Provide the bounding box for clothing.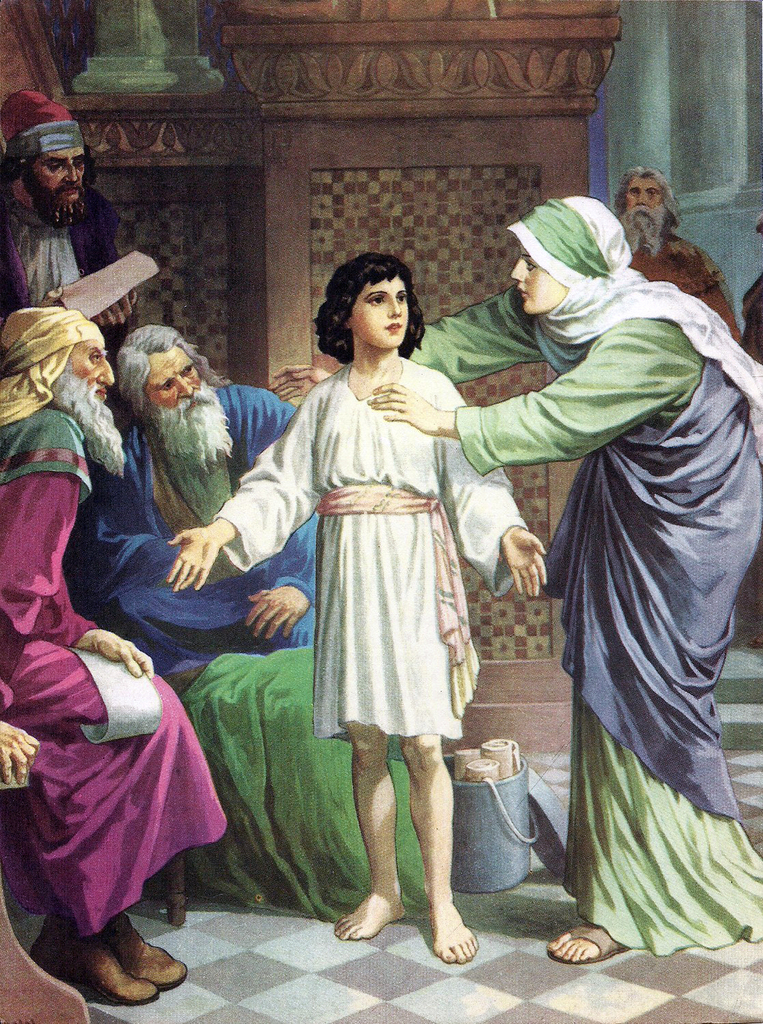
[64,381,315,676].
